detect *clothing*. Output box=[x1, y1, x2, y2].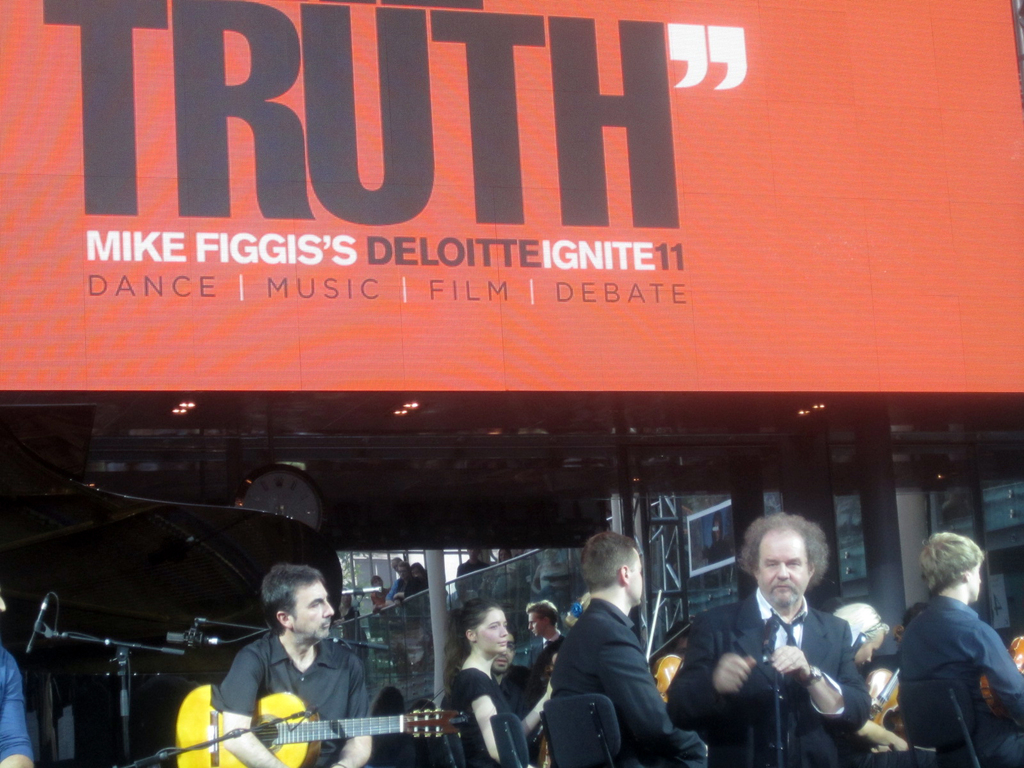
box=[561, 599, 723, 767].
